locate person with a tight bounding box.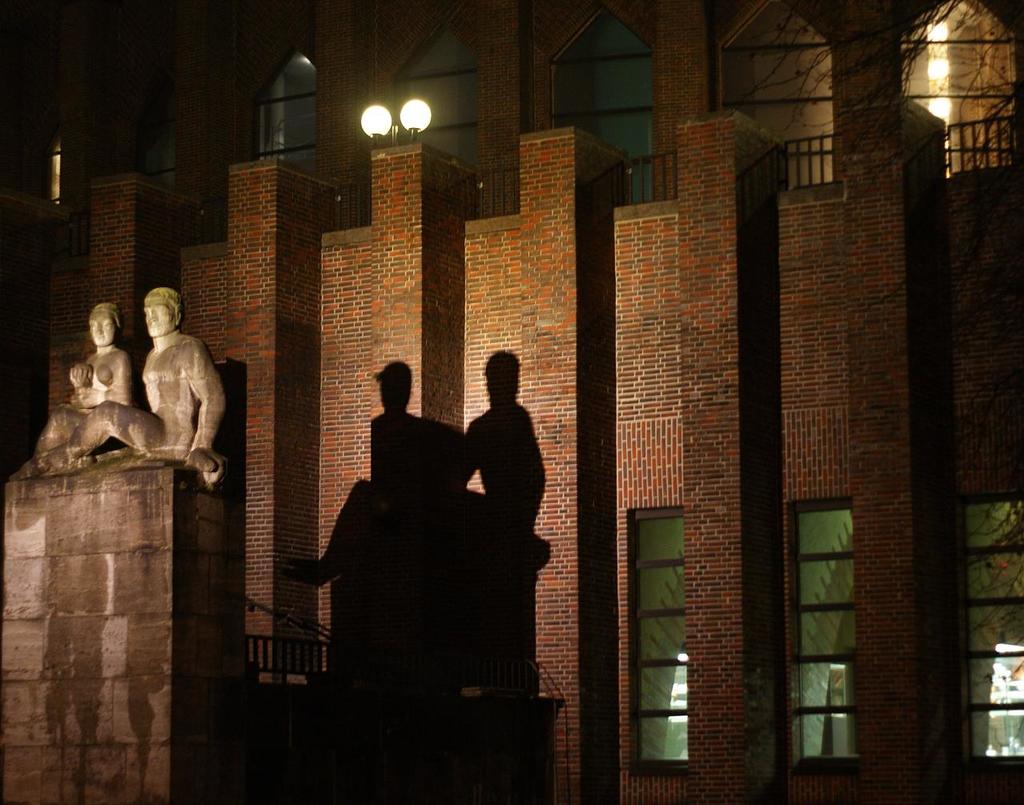
118,289,227,478.
